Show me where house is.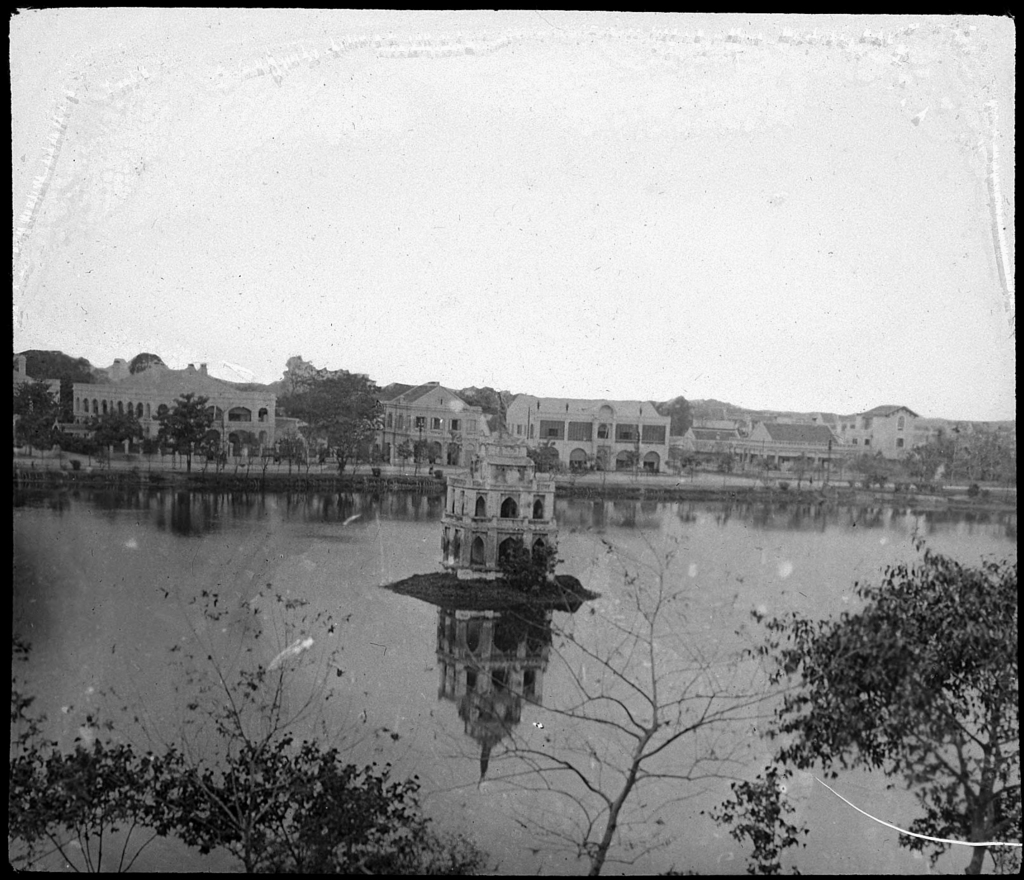
house is at locate(504, 389, 682, 460).
